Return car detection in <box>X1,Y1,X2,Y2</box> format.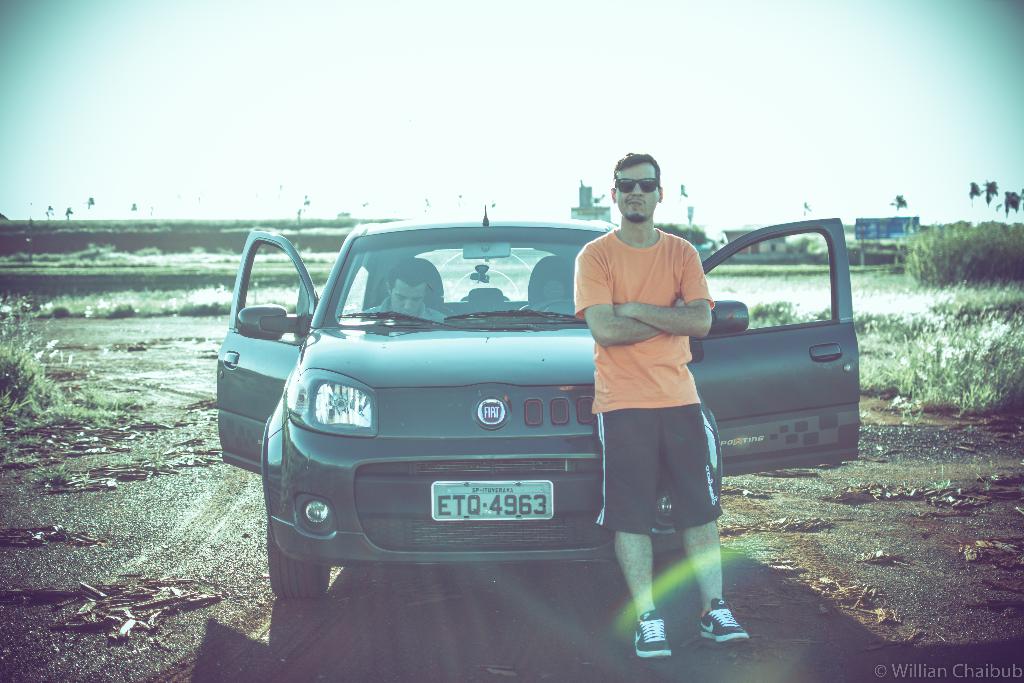
<box>217,187,872,578</box>.
